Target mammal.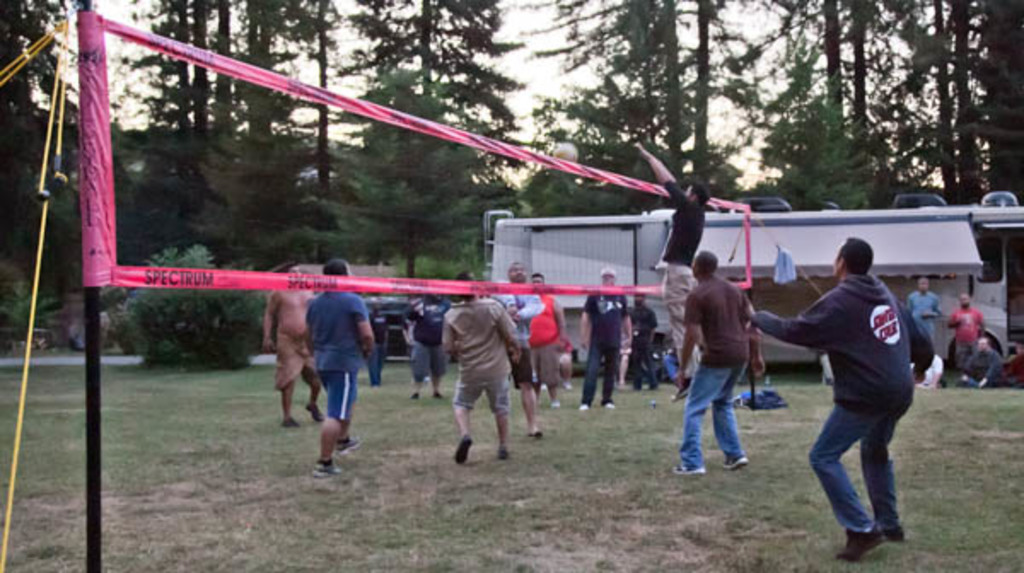
Target region: select_region(635, 138, 707, 401).
